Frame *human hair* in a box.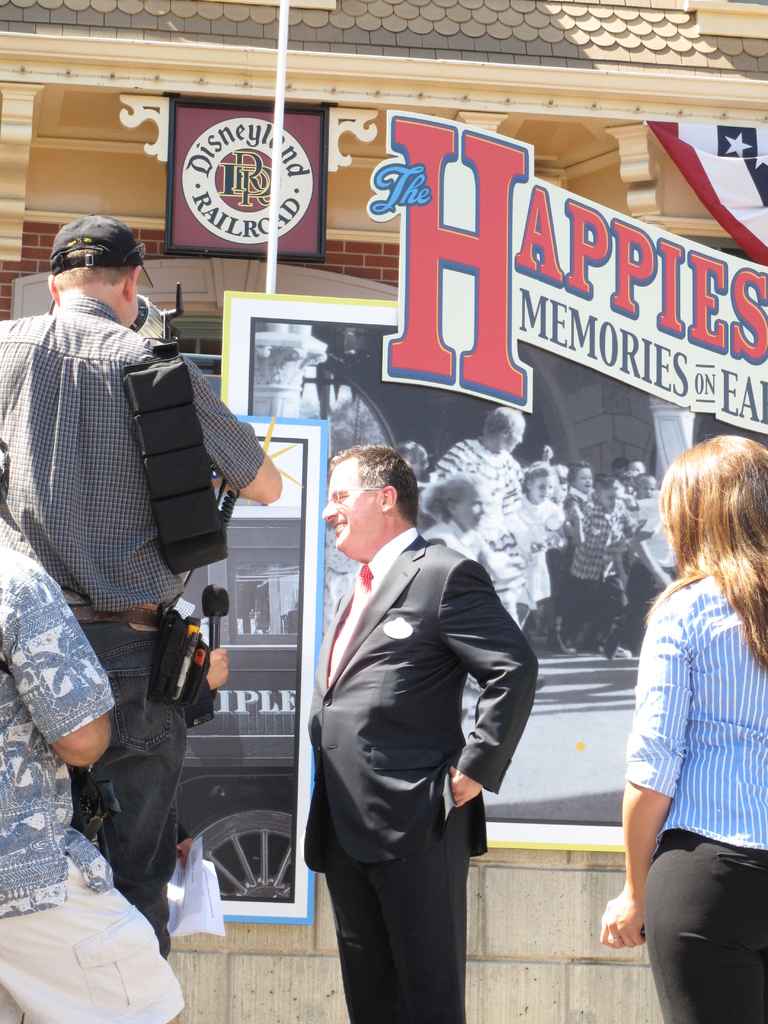
478,406,524,436.
